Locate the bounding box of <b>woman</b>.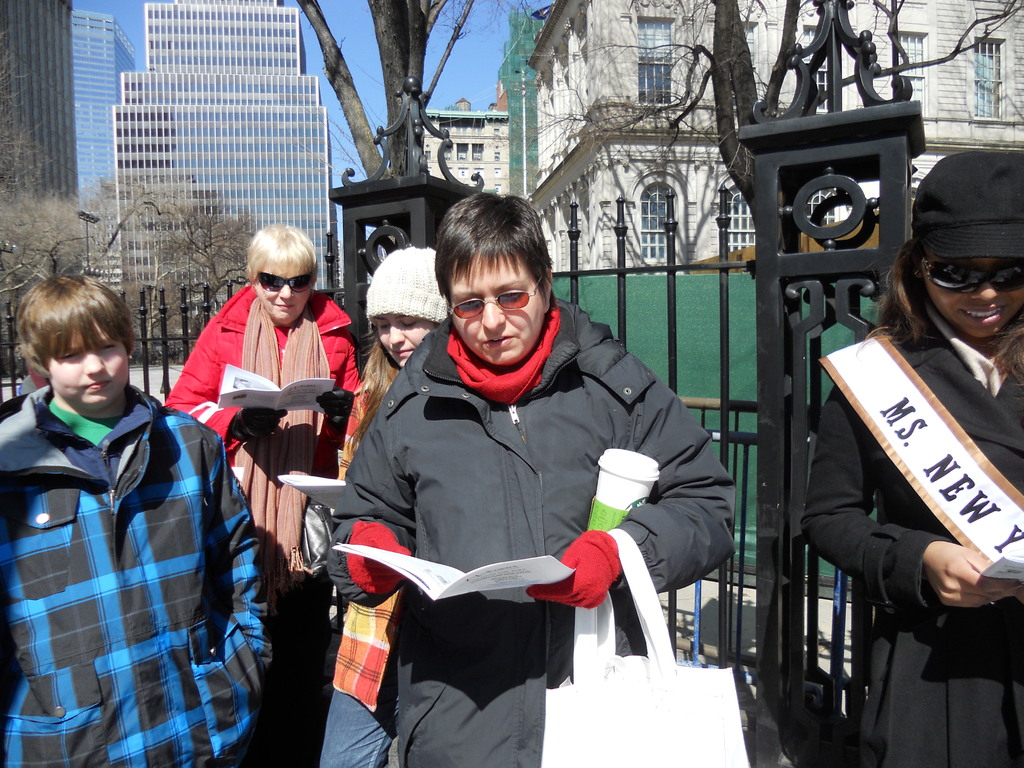
Bounding box: box=[328, 197, 737, 767].
